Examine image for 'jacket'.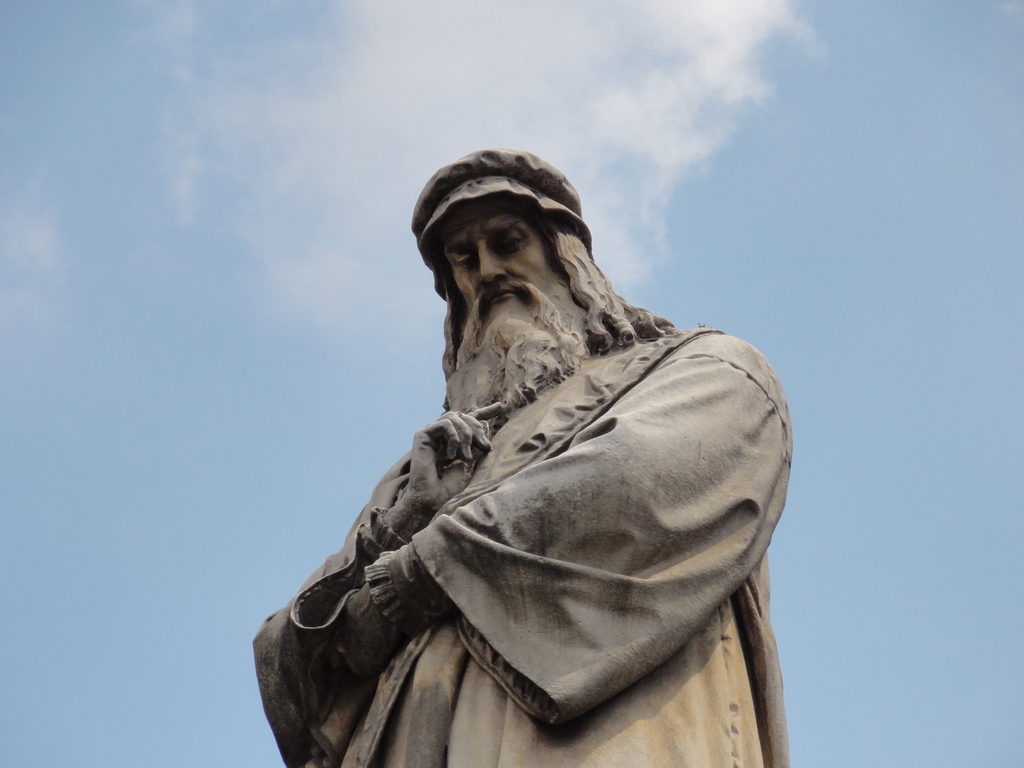
Examination result: x1=255, y1=323, x2=797, y2=767.
